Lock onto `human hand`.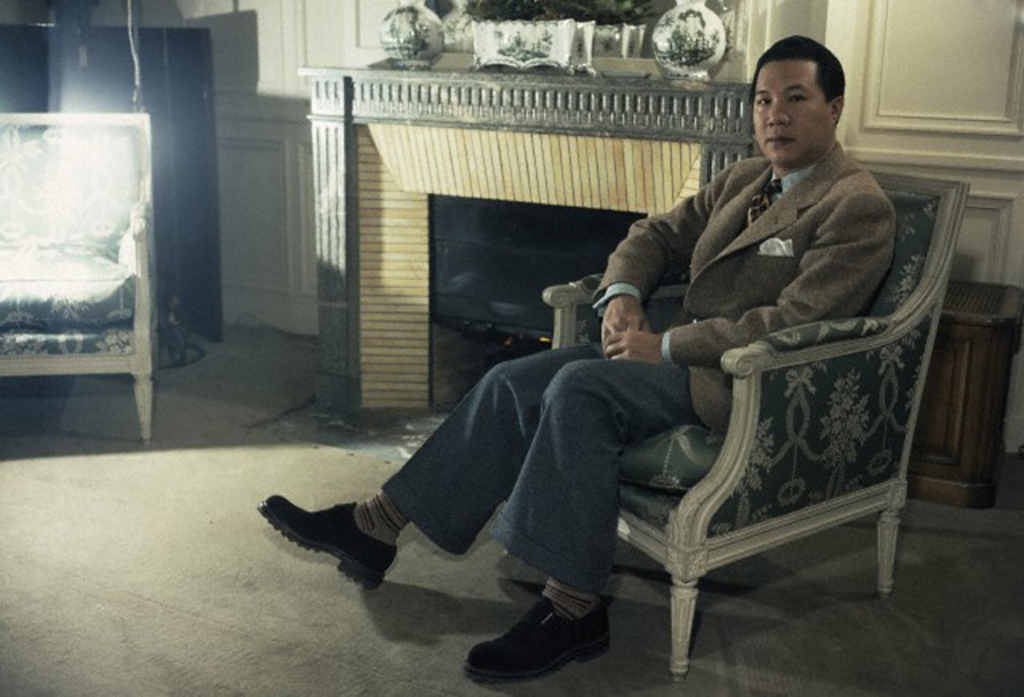
Locked: (604, 331, 664, 364).
